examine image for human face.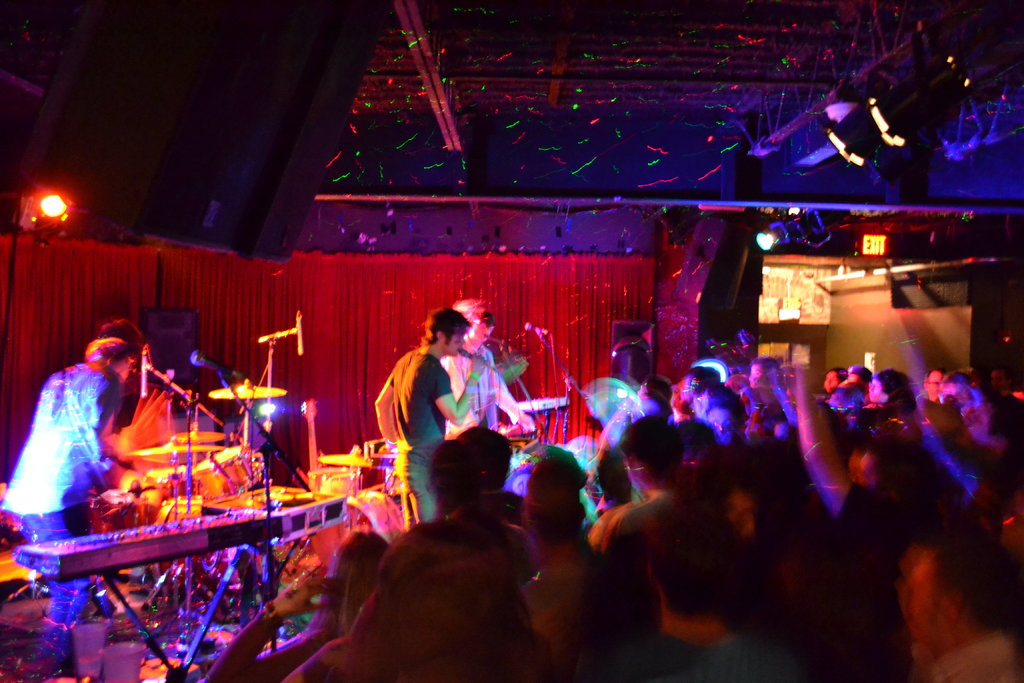
Examination result: (left=908, top=564, right=943, bottom=661).
